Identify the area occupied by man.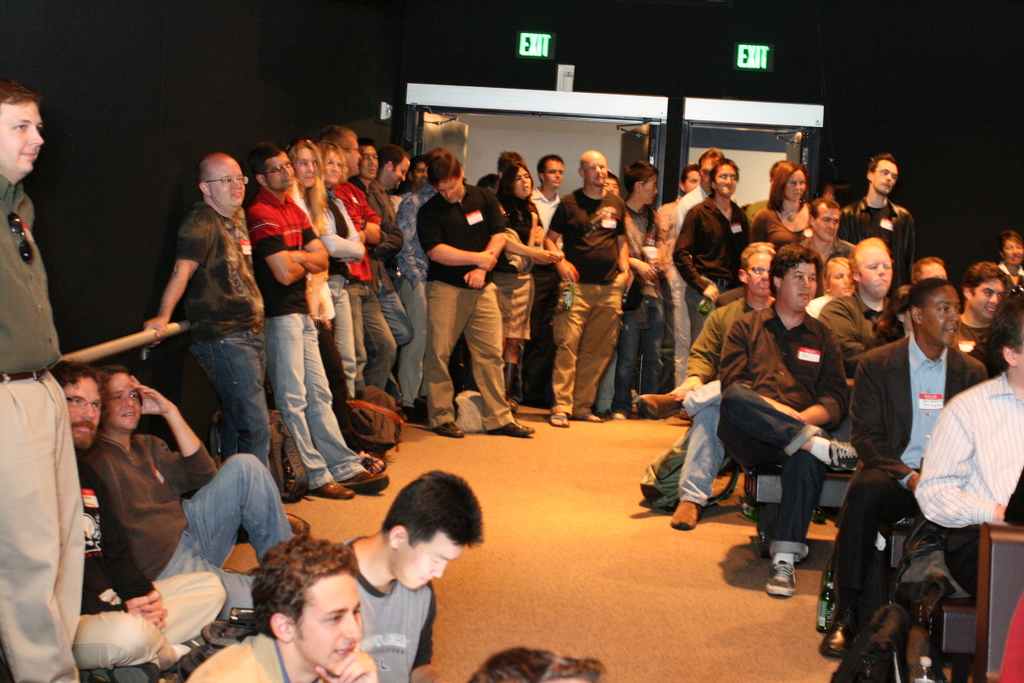
Area: 145 152 278 486.
